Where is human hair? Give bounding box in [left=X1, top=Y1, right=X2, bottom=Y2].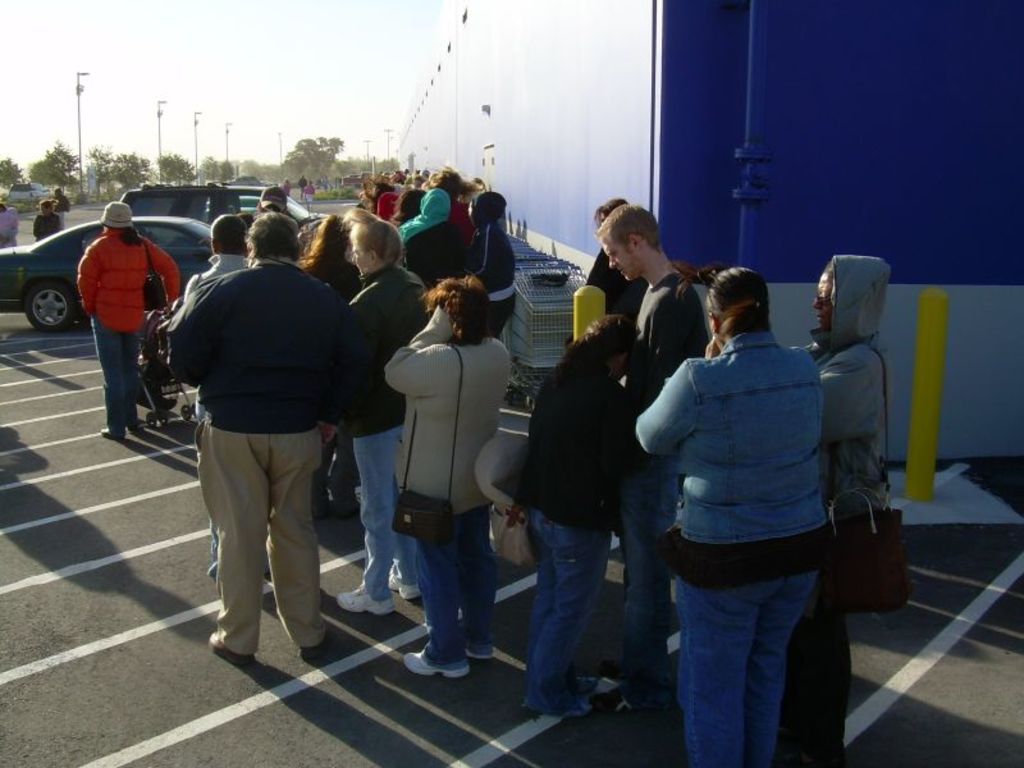
[left=594, top=196, right=627, bottom=228].
